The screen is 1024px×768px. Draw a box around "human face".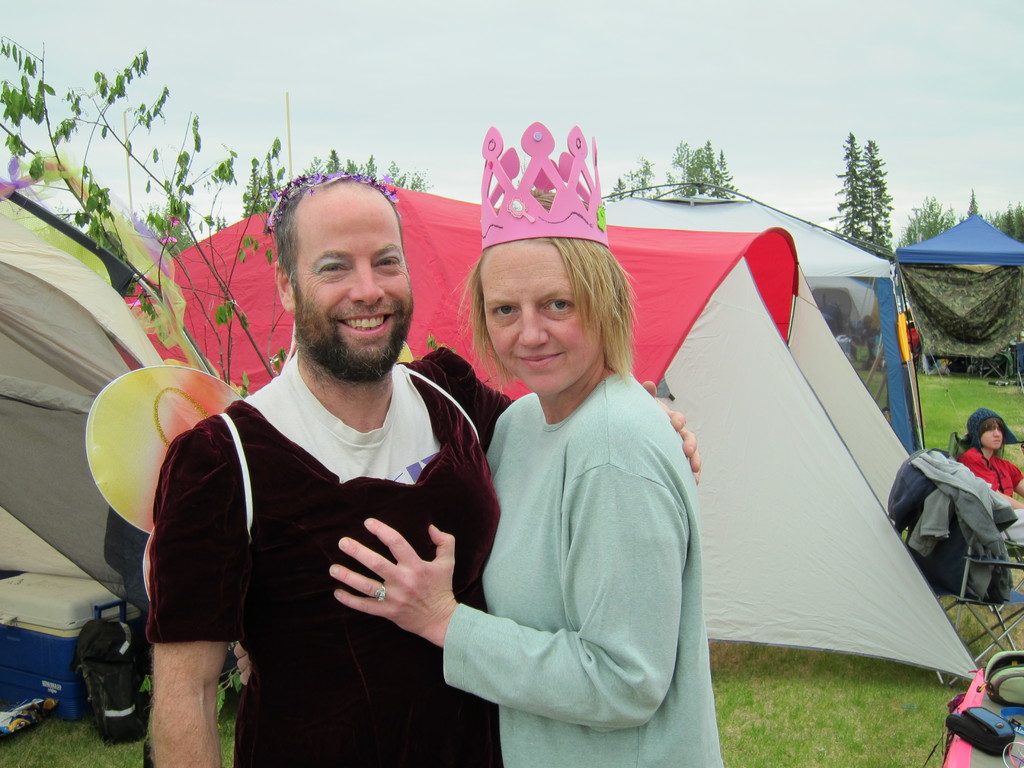
box=[476, 244, 604, 398].
